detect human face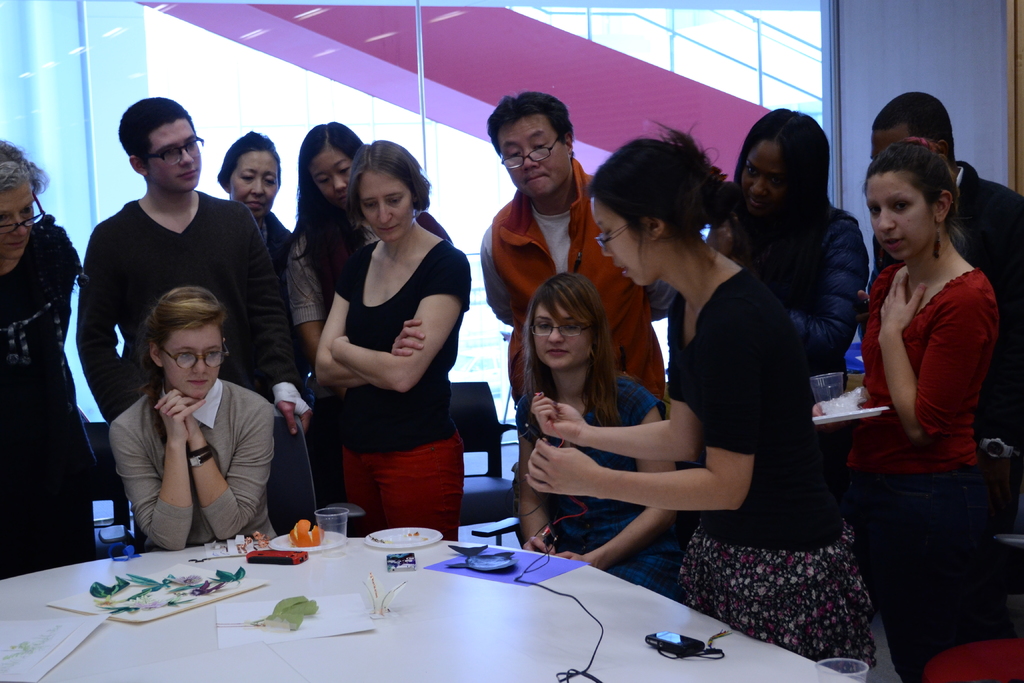
867 173 934 262
